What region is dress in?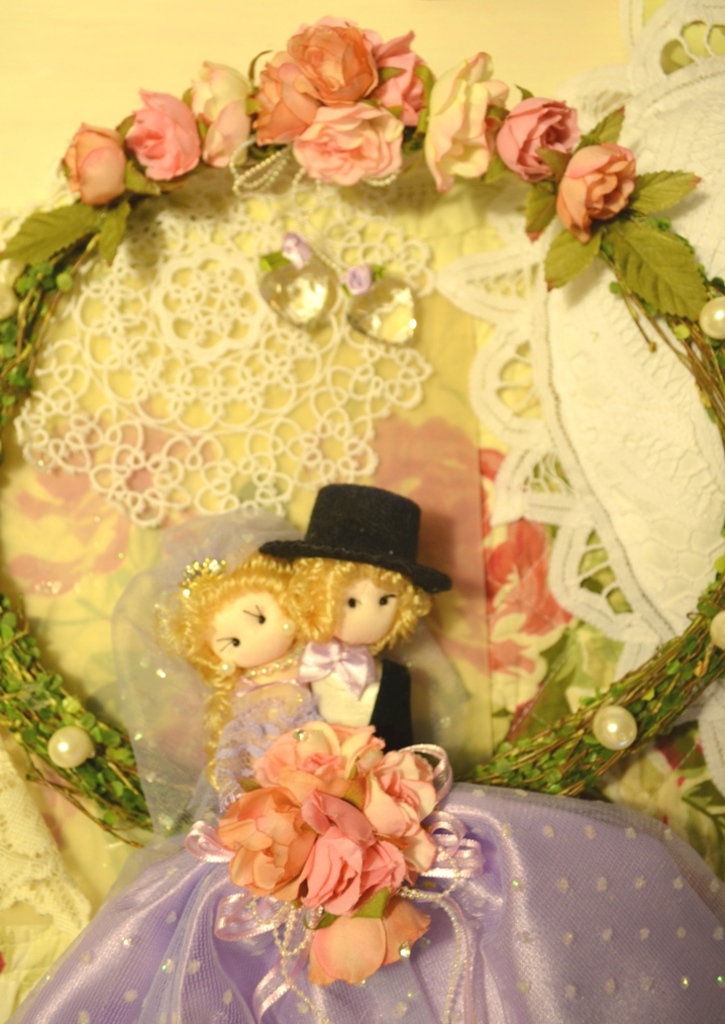
bbox=(5, 682, 724, 1023).
